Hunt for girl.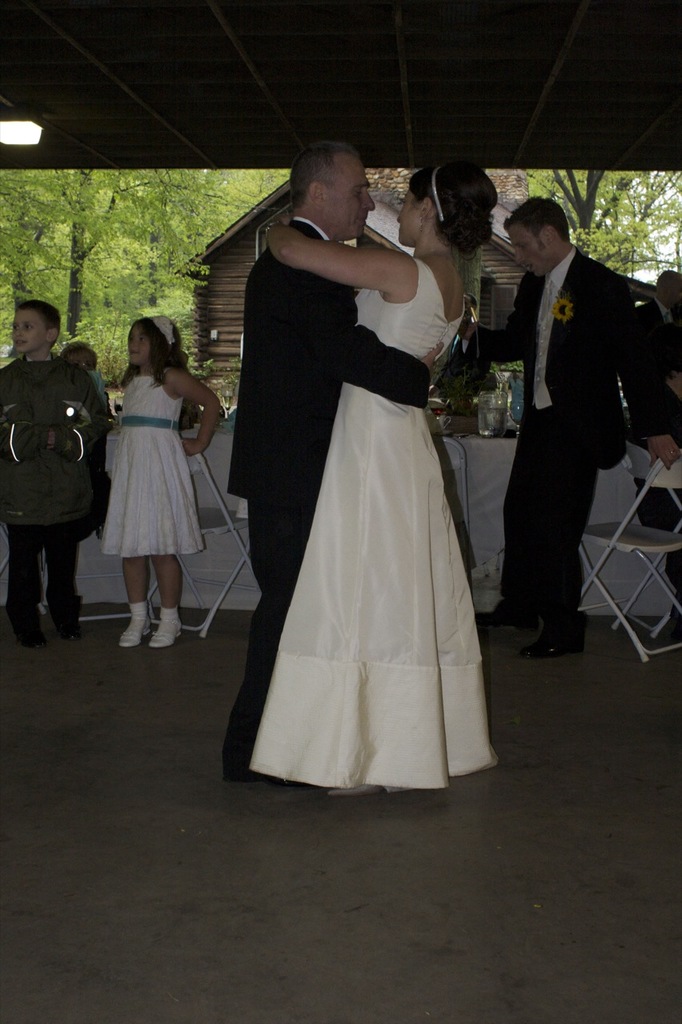
Hunted down at 103/314/219/648.
